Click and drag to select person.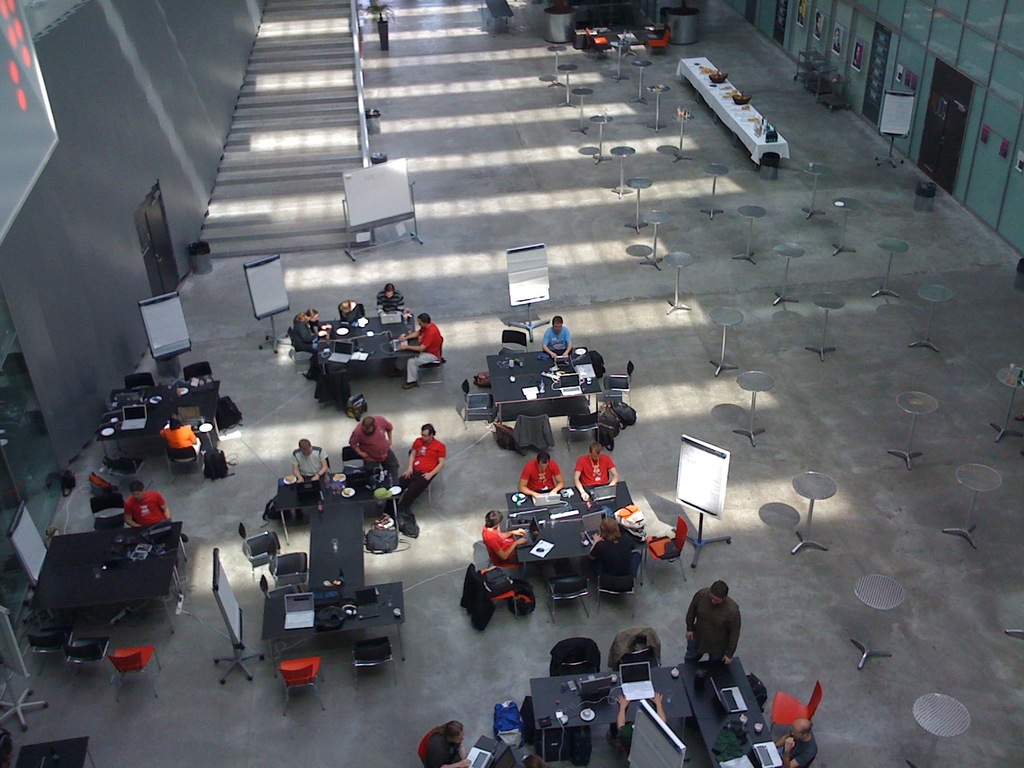
Selection: {"x1": 123, "y1": 482, "x2": 189, "y2": 543}.
